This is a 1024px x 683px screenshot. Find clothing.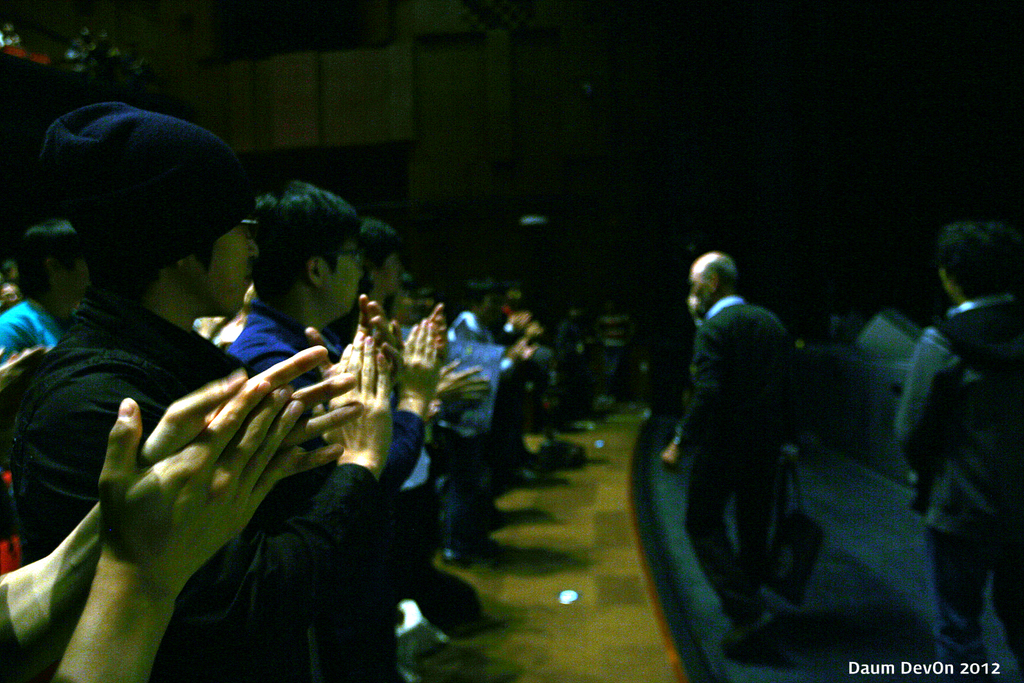
Bounding box: (430, 309, 520, 360).
